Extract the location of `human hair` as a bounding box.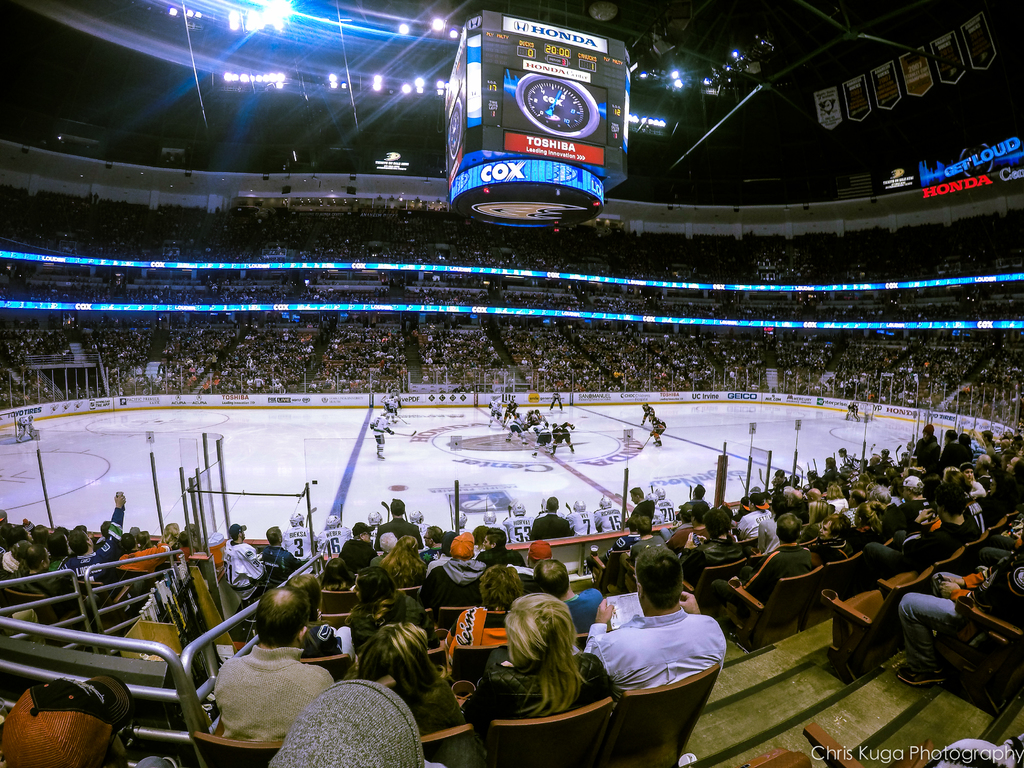
(286, 572, 320, 622).
